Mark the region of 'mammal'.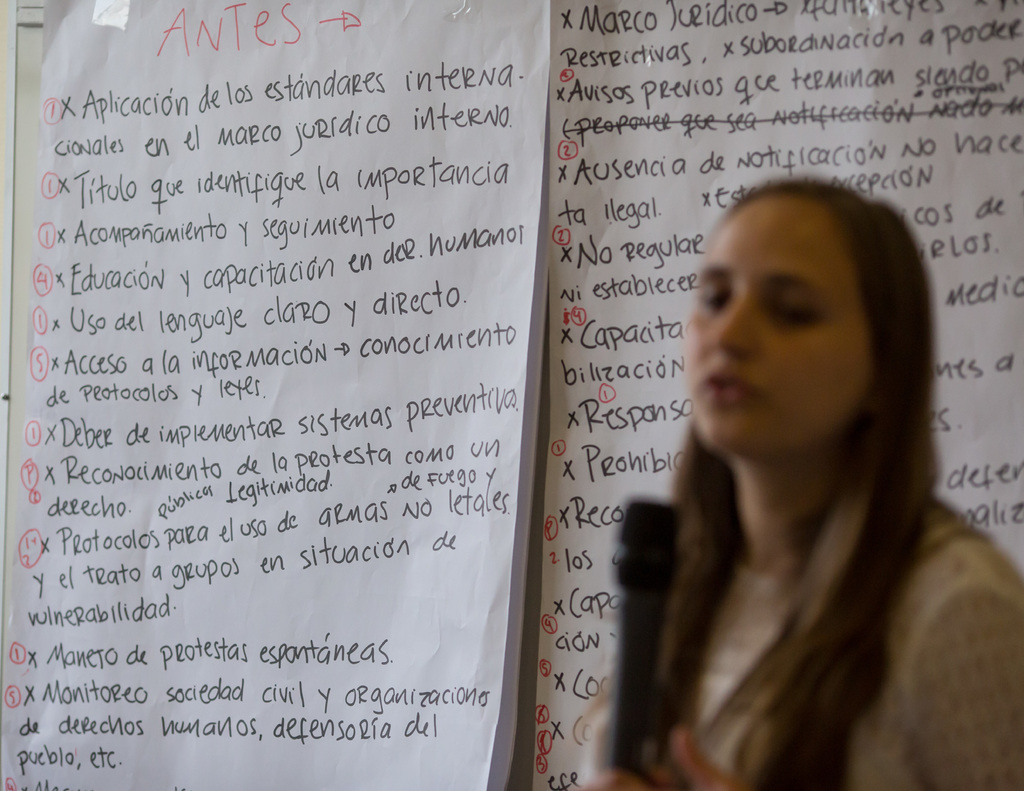
Region: locate(586, 157, 991, 776).
